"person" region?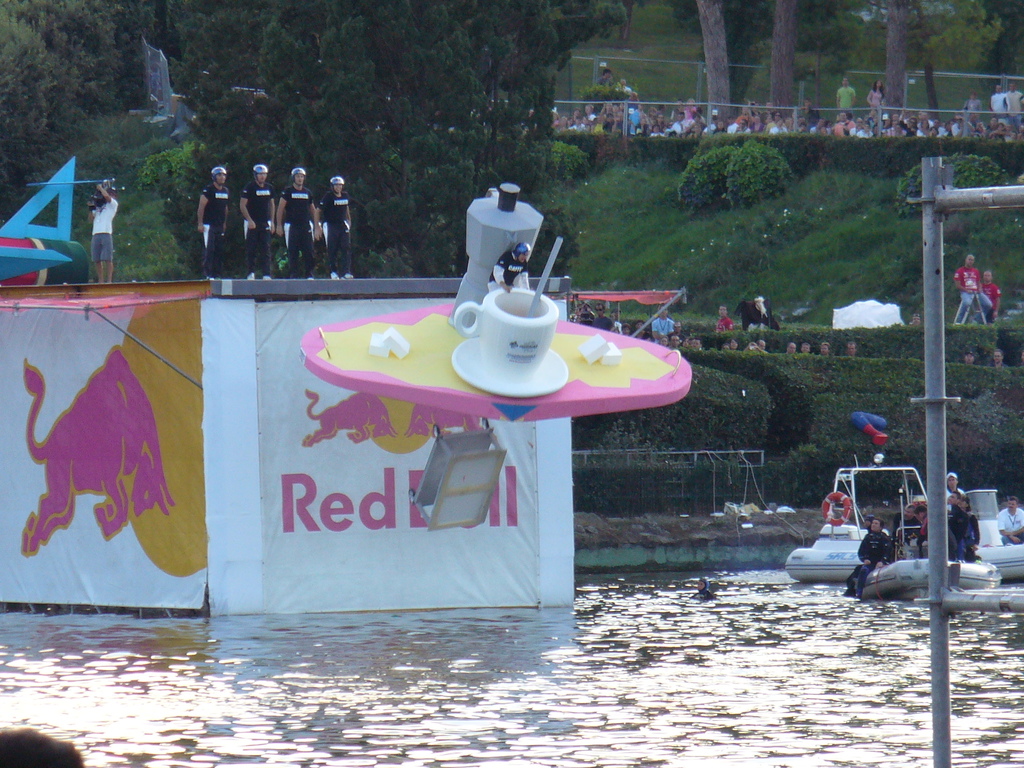
(712, 303, 726, 346)
